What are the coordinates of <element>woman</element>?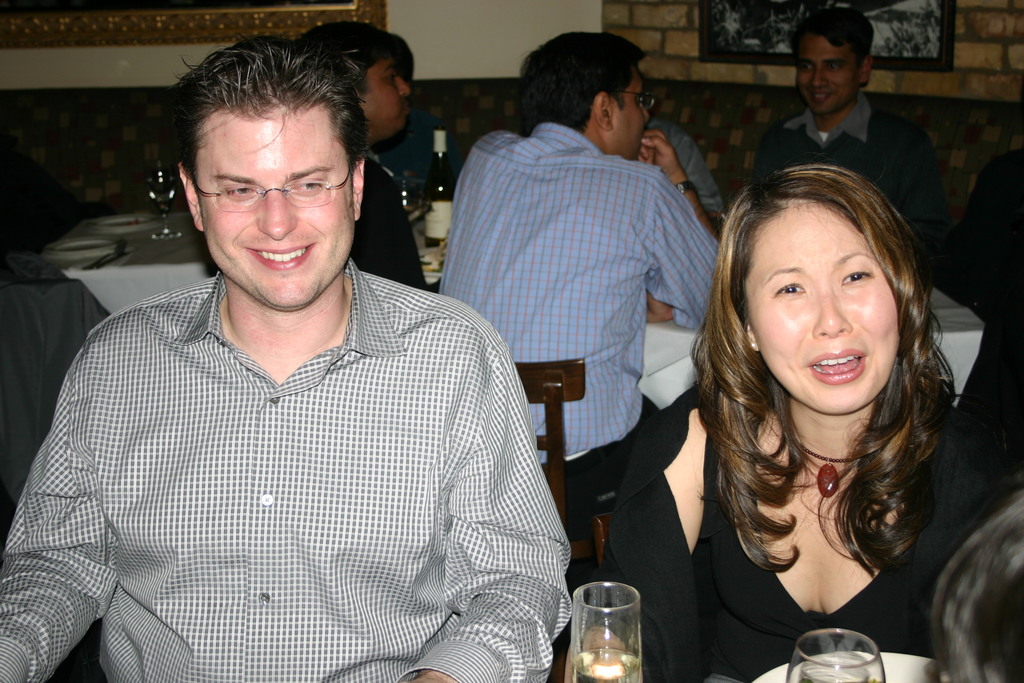
x1=646 y1=106 x2=965 y2=682.
